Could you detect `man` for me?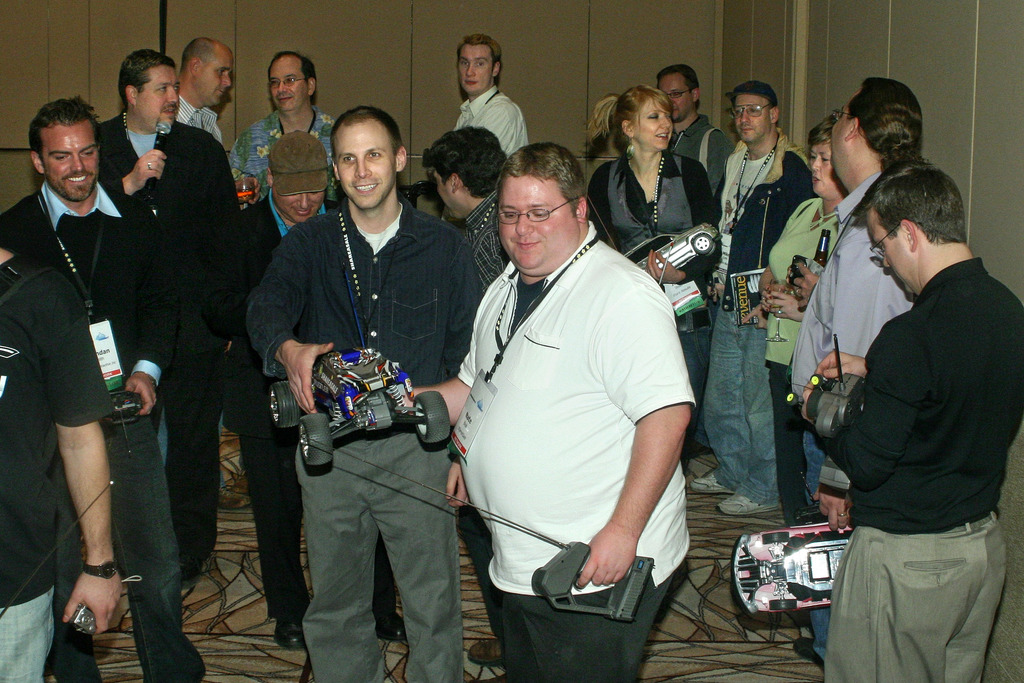
Detection result: bbox(801, 160, 1023, 682).
